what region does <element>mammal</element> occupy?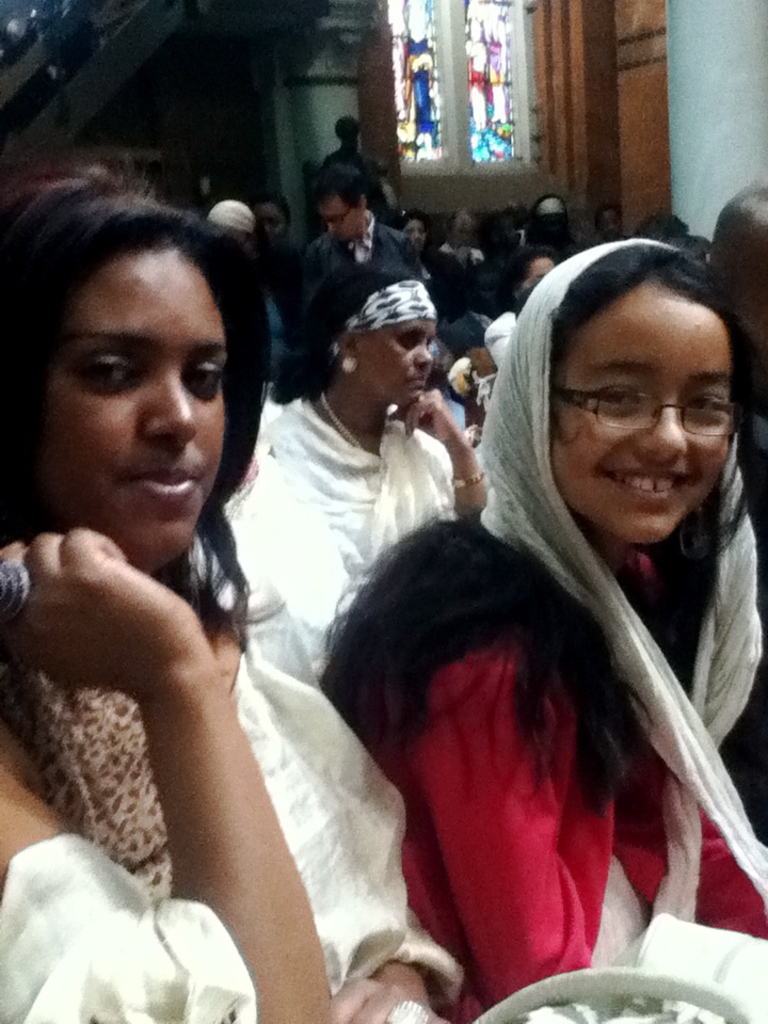
pyautogui.locateOnScreen(4, 148, 453, 1023).
